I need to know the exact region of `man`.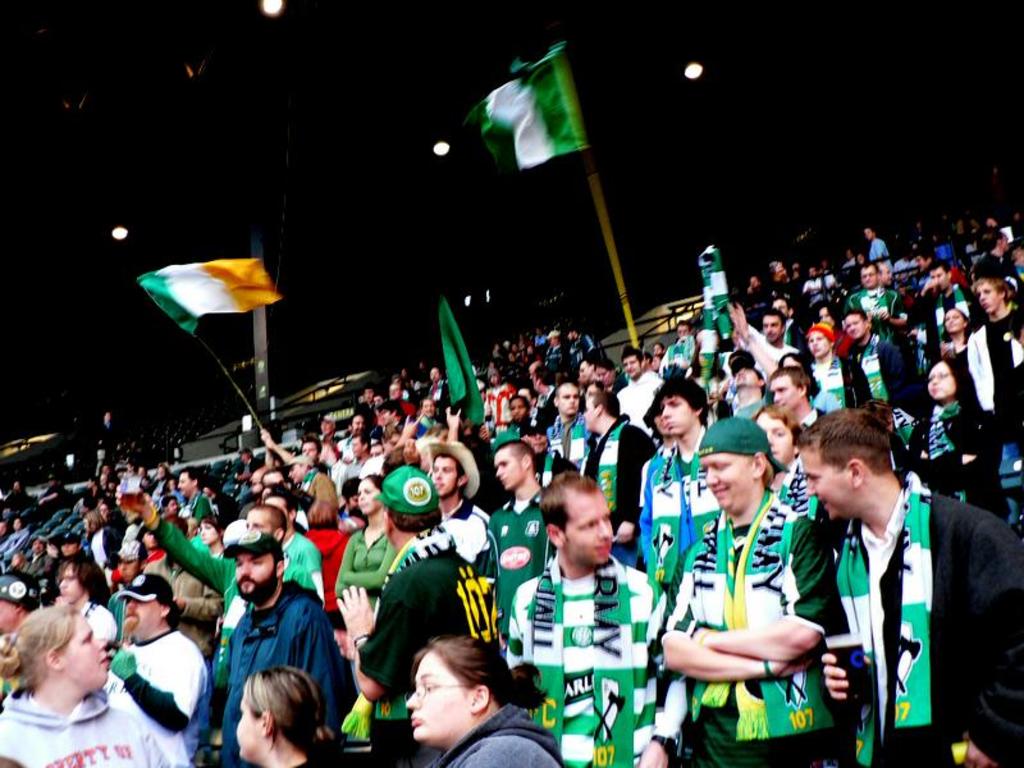
Region: box(790, 404, 1023, 767).
